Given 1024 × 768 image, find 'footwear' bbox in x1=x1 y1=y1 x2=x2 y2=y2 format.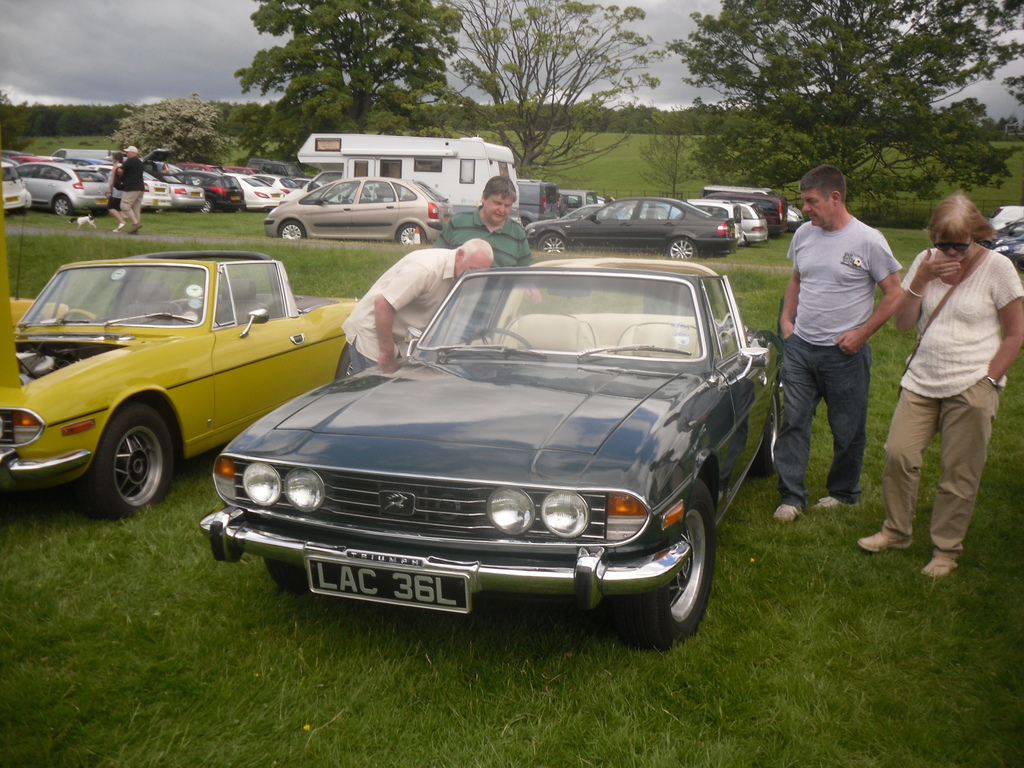
x1=810 y1=492 x2=847 y2=506.
